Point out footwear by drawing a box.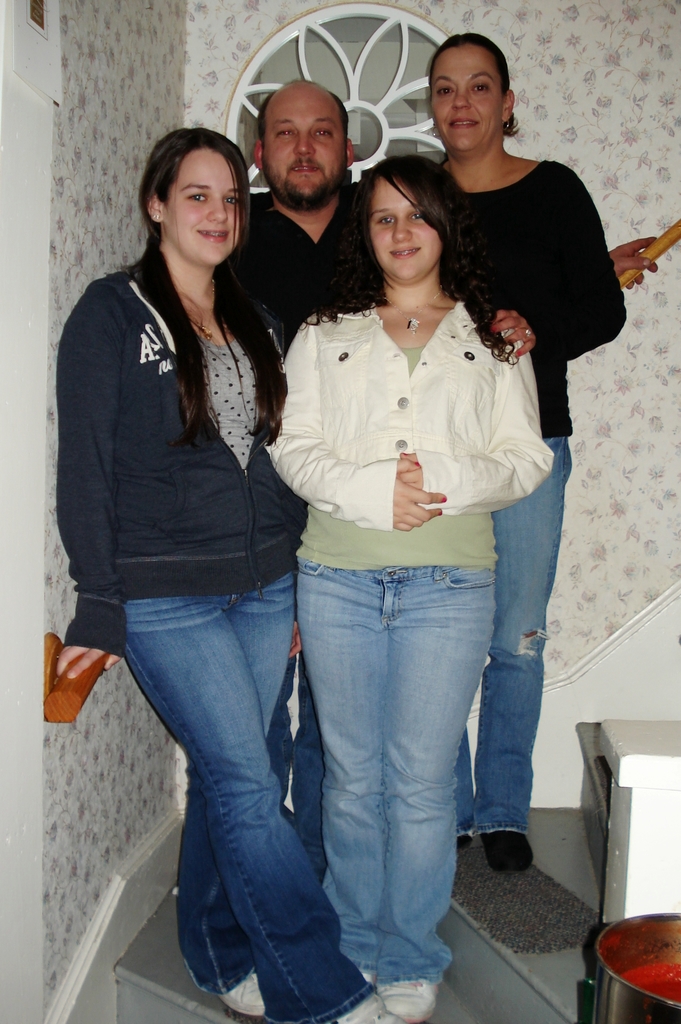
(331, 989, 411, 1023).
